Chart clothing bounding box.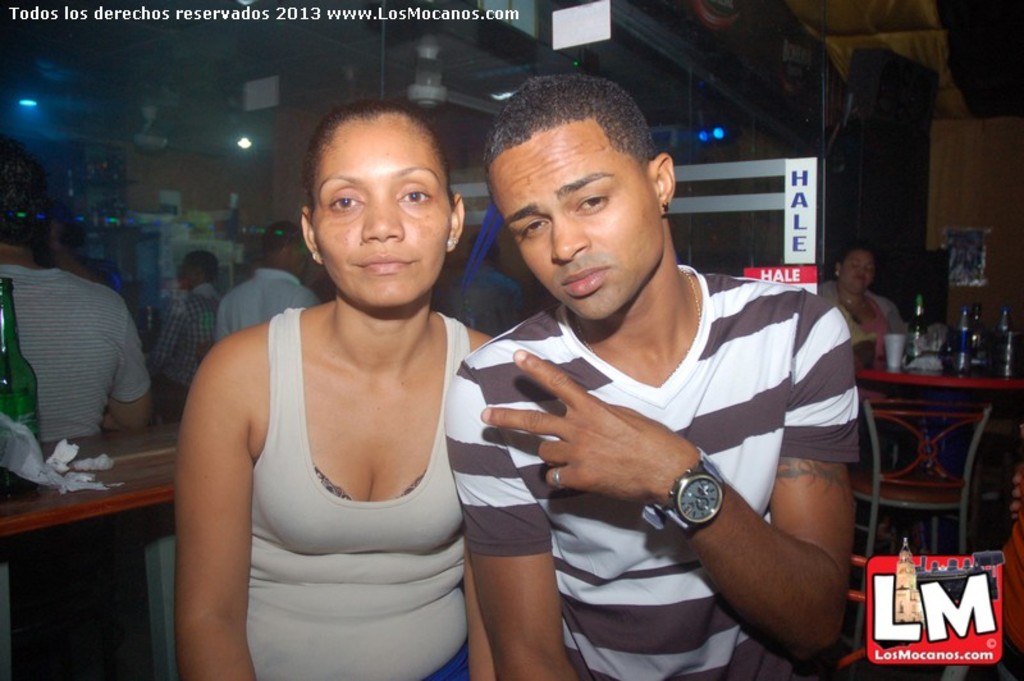
Charted: rect(243, 307, 472, 680).
